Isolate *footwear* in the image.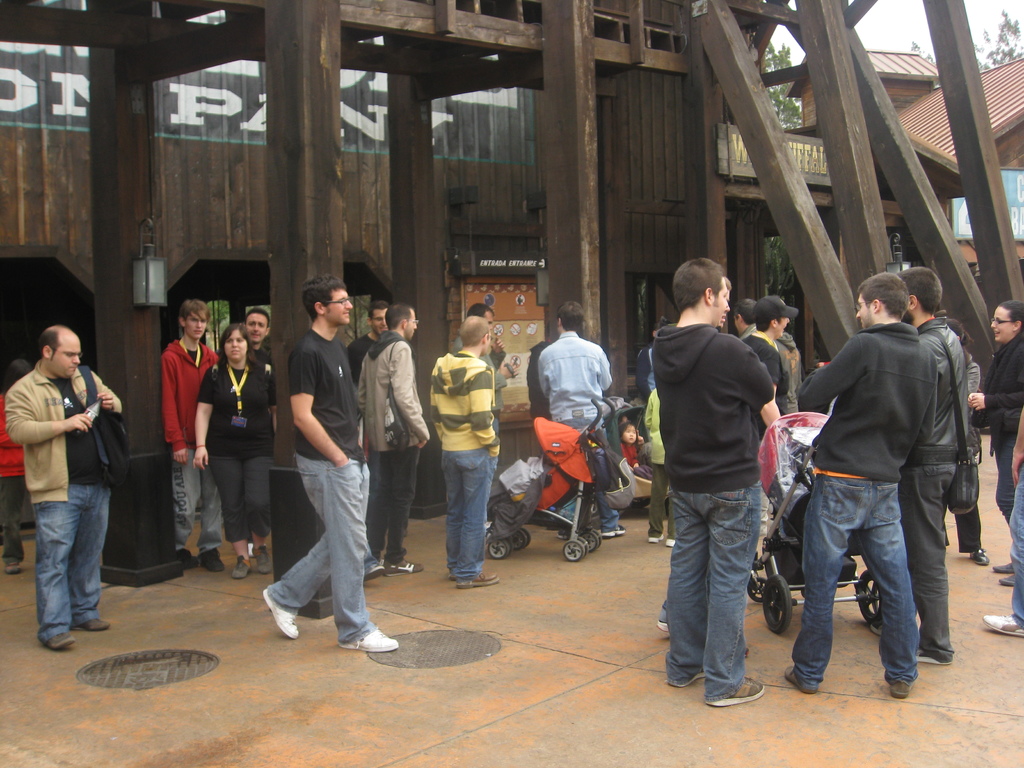
Isolated region: select_region(993, 563, 1012, 573).
